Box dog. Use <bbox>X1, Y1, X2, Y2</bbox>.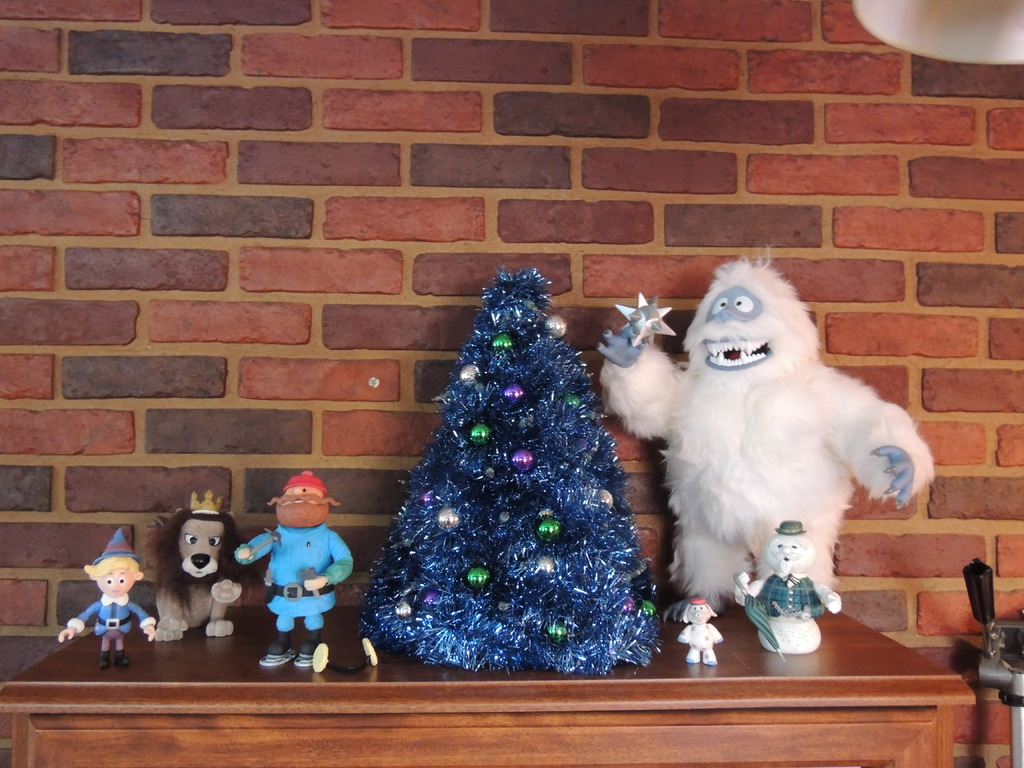
<bbox>680, 598, 724, 668</bbox>.
